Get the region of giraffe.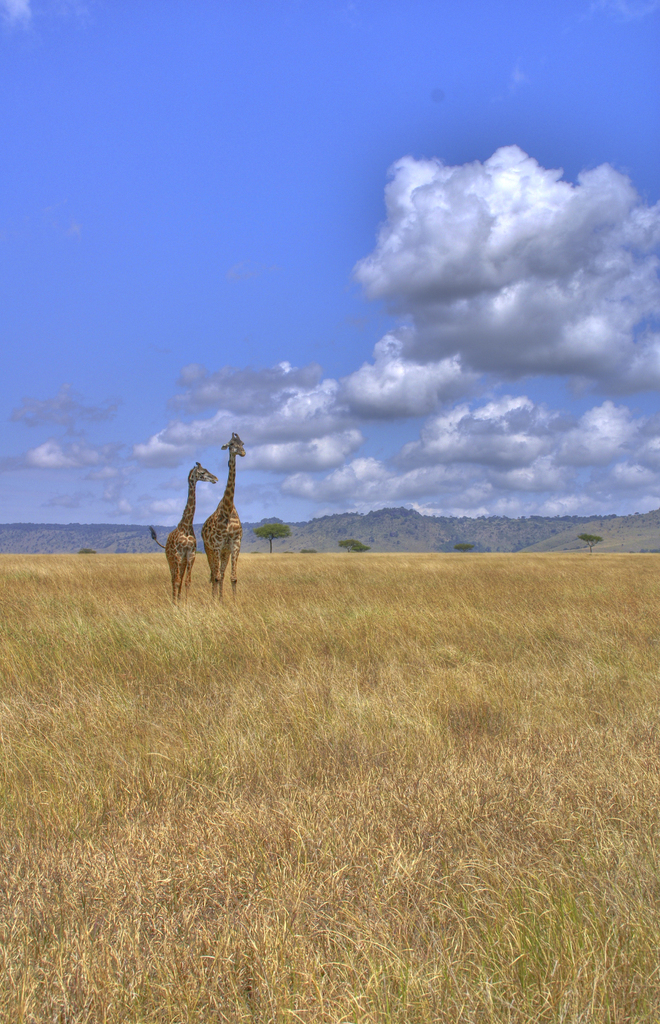
200, 433, 245, 600.
